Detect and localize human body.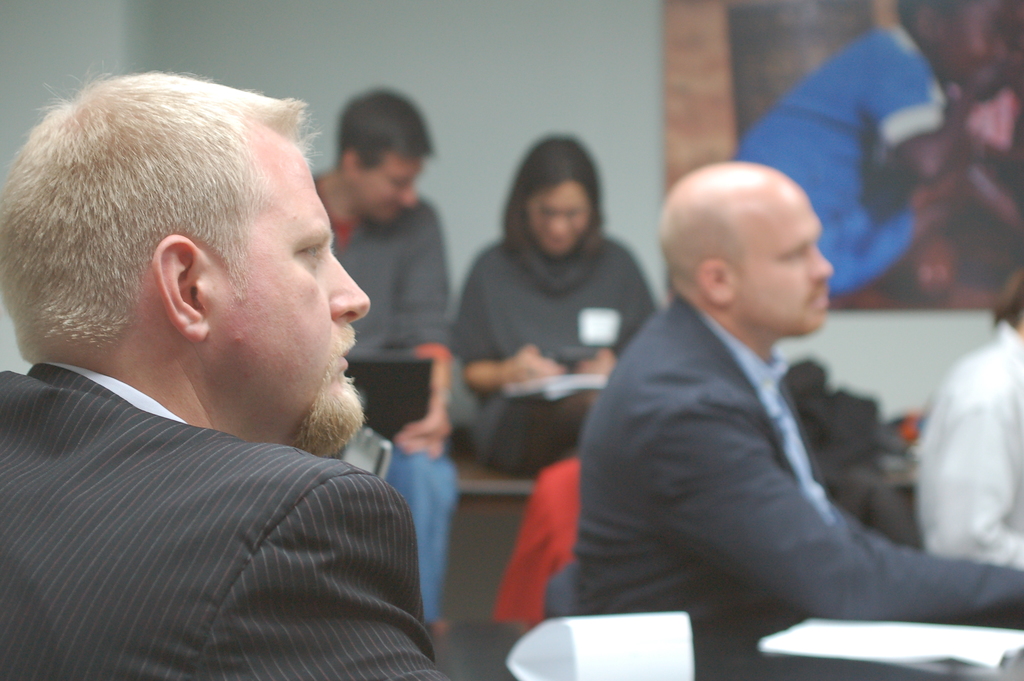
Localized at 316:176:465:637.
